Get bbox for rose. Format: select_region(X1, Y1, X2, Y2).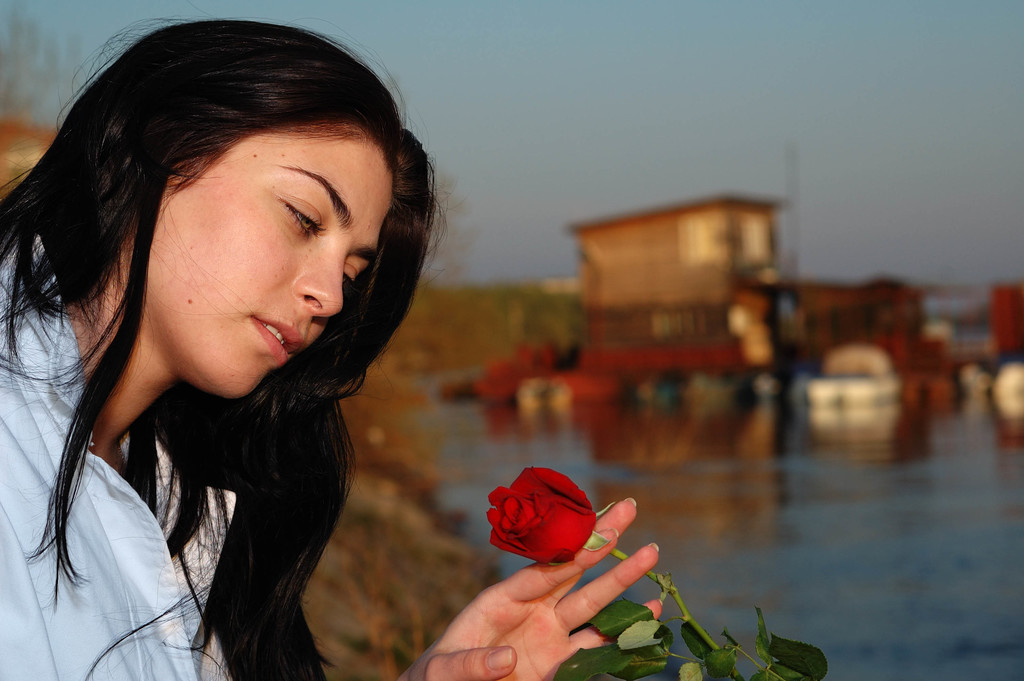
select_region(486, 466, 596, 566).
